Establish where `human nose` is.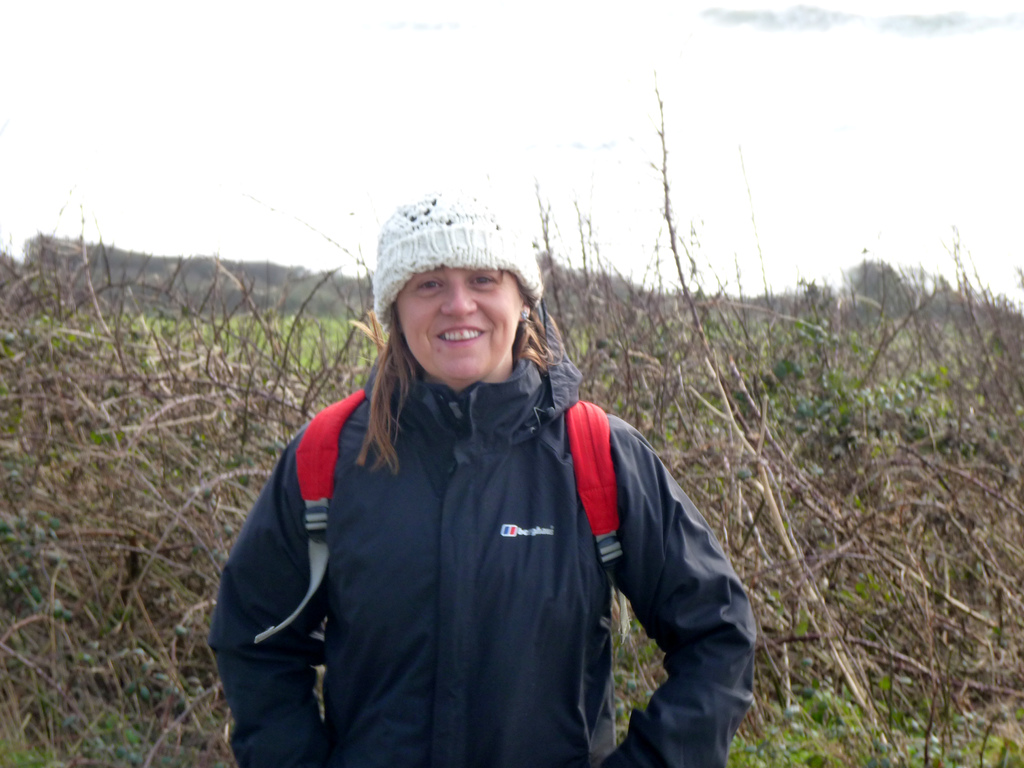
Established at x1=440, y1=278, x2=476, y2=313.
